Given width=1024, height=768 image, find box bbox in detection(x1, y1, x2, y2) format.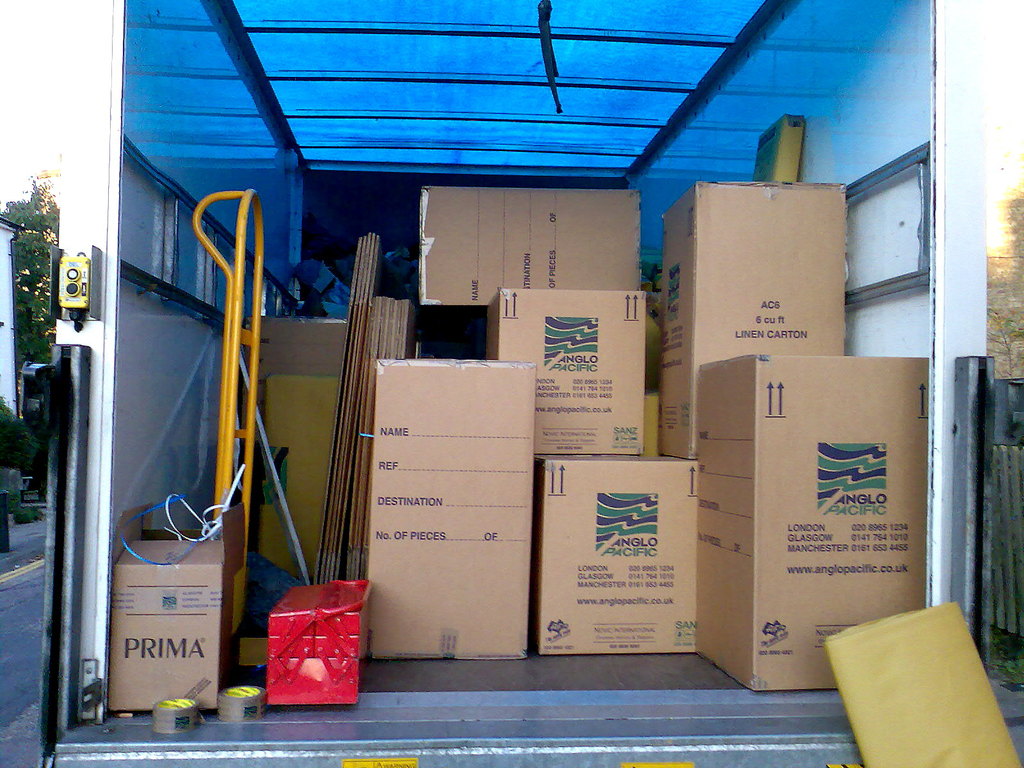
detection(695, 357, 925, 692).
